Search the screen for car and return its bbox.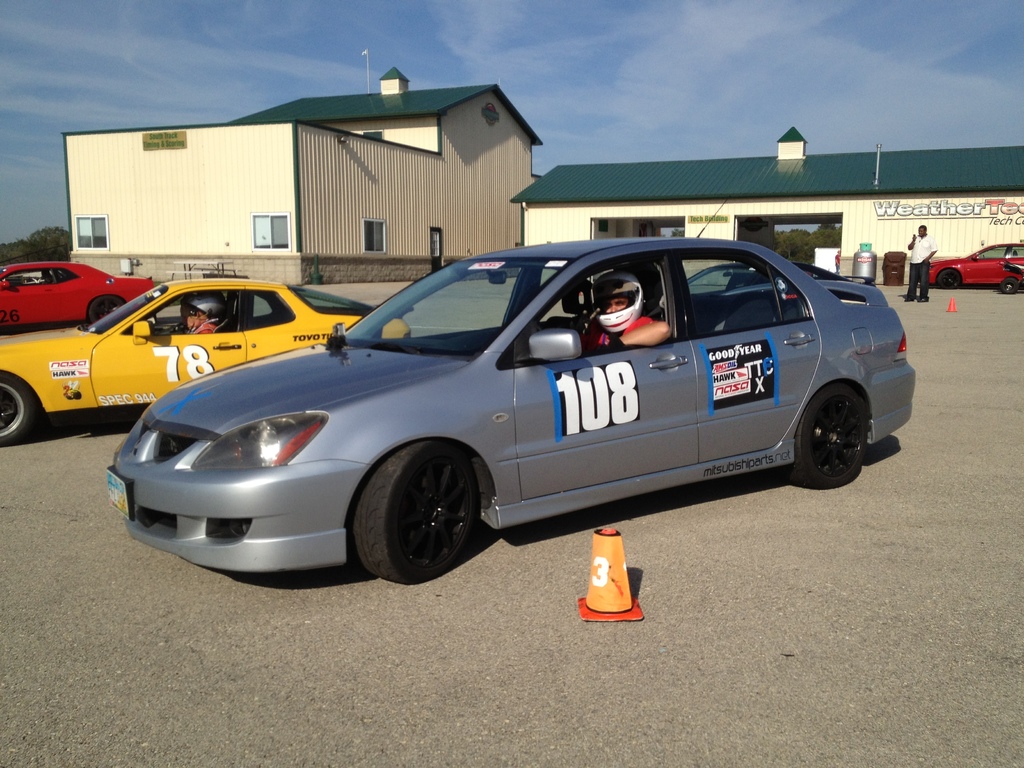
Found: [0, 273, 413, 445].
